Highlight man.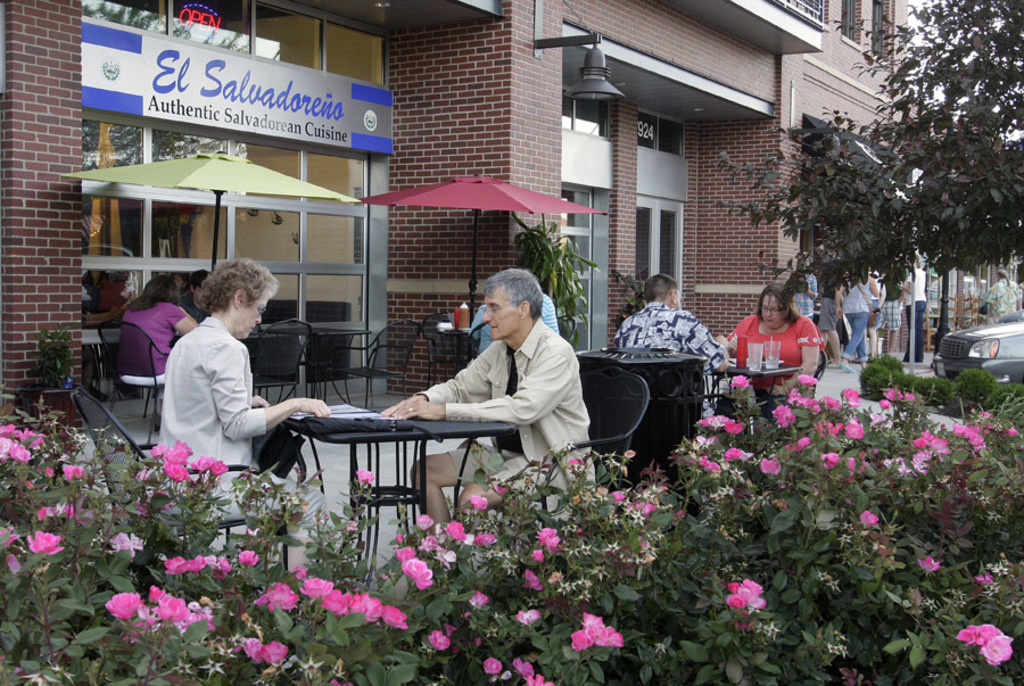
Highlighted region: x1=612, y1=270, x2=730, y2=375.
